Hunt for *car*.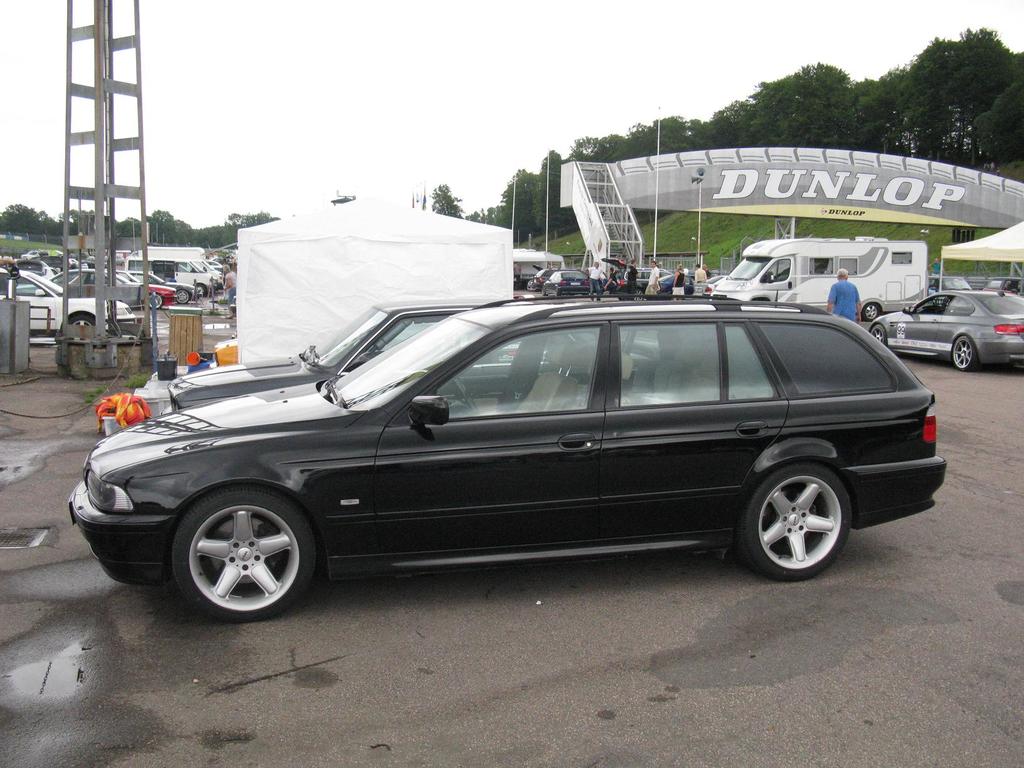
Hunted down at bbox=(49, 269, 164, 309).
